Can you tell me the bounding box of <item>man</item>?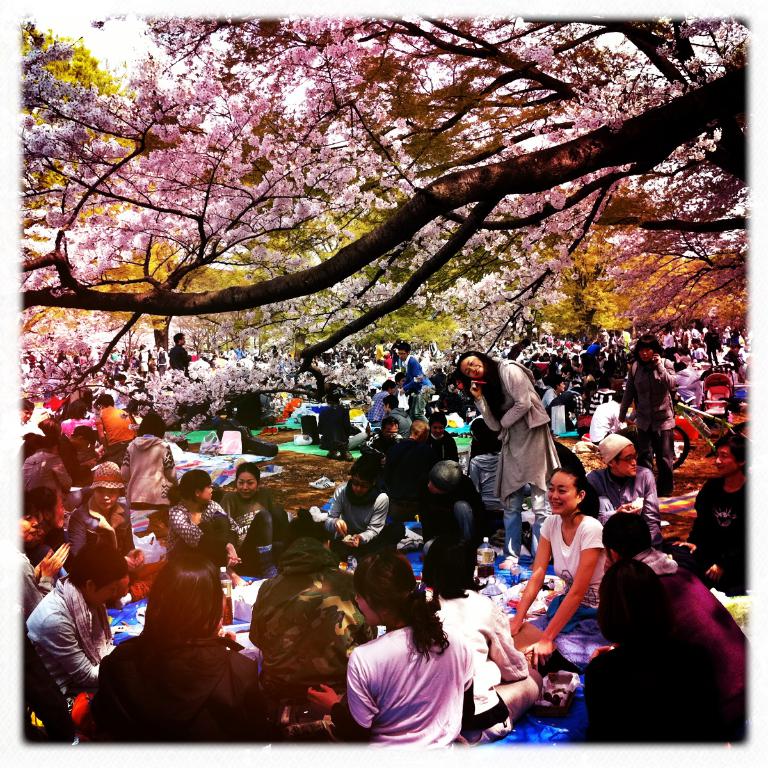
BBox(315, 392, 352, 460).
